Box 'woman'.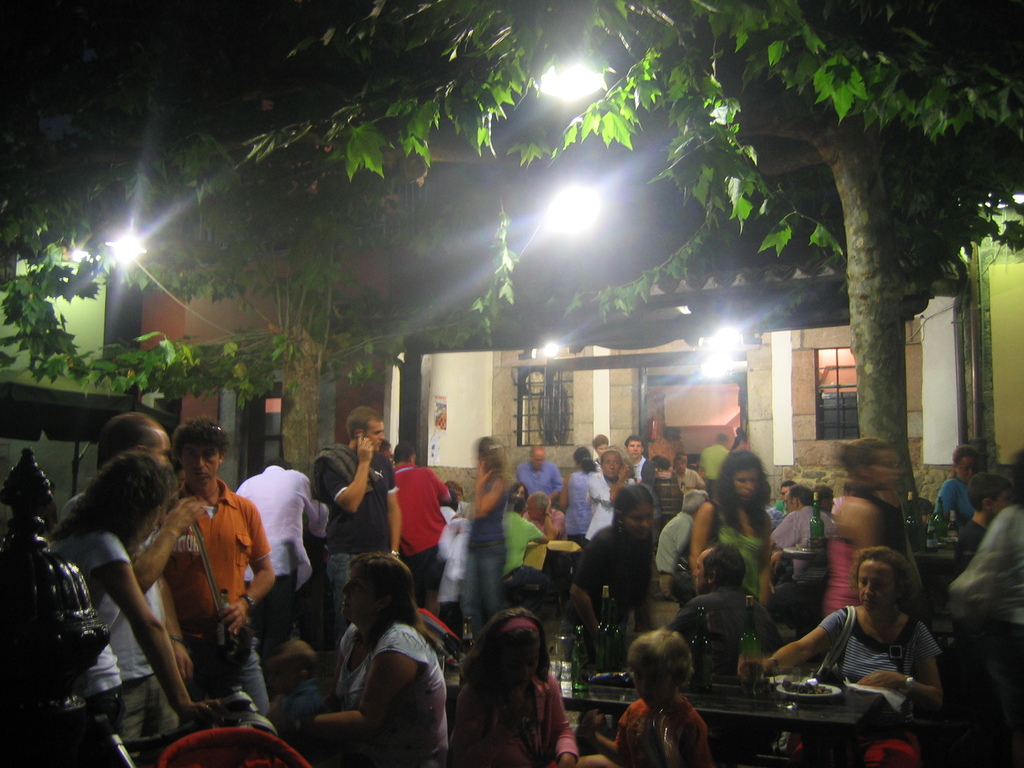
select_region(35, 447, 226, 767).
